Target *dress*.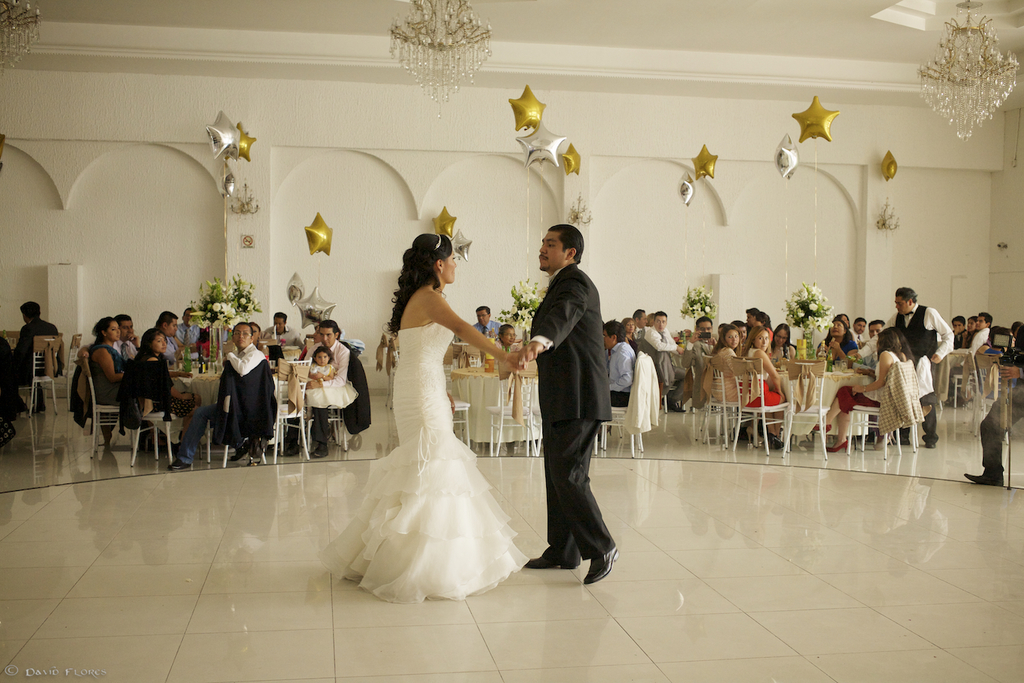
Target region: select_region(322, 320, 527, 601).
